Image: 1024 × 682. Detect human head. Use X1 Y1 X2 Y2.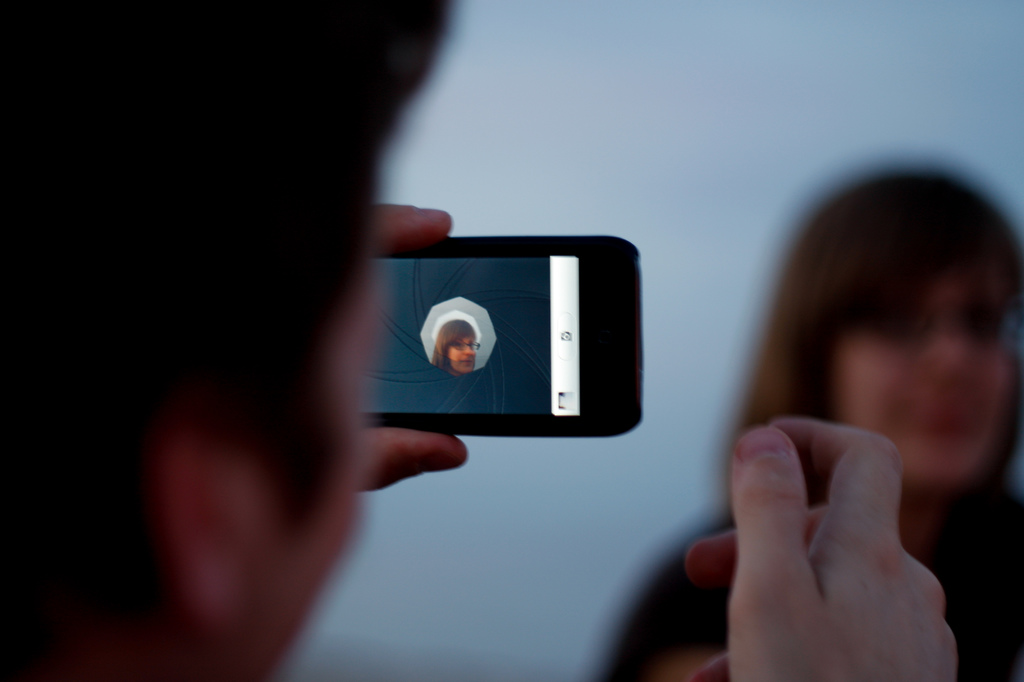
435 317 484 371.
